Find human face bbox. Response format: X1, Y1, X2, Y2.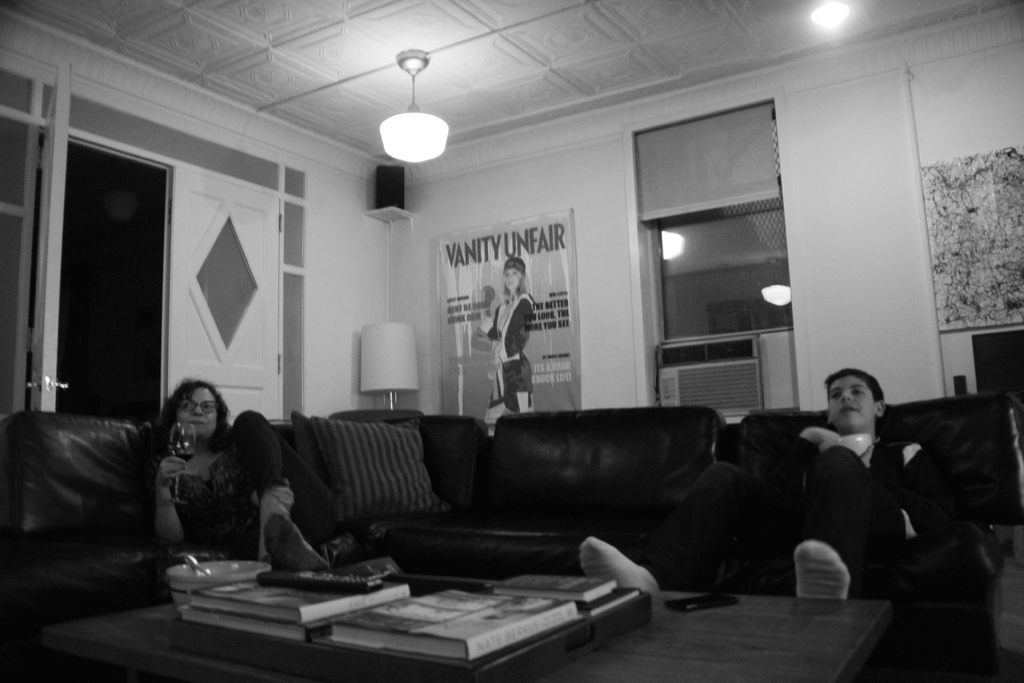
502, 270, 519, 293.
